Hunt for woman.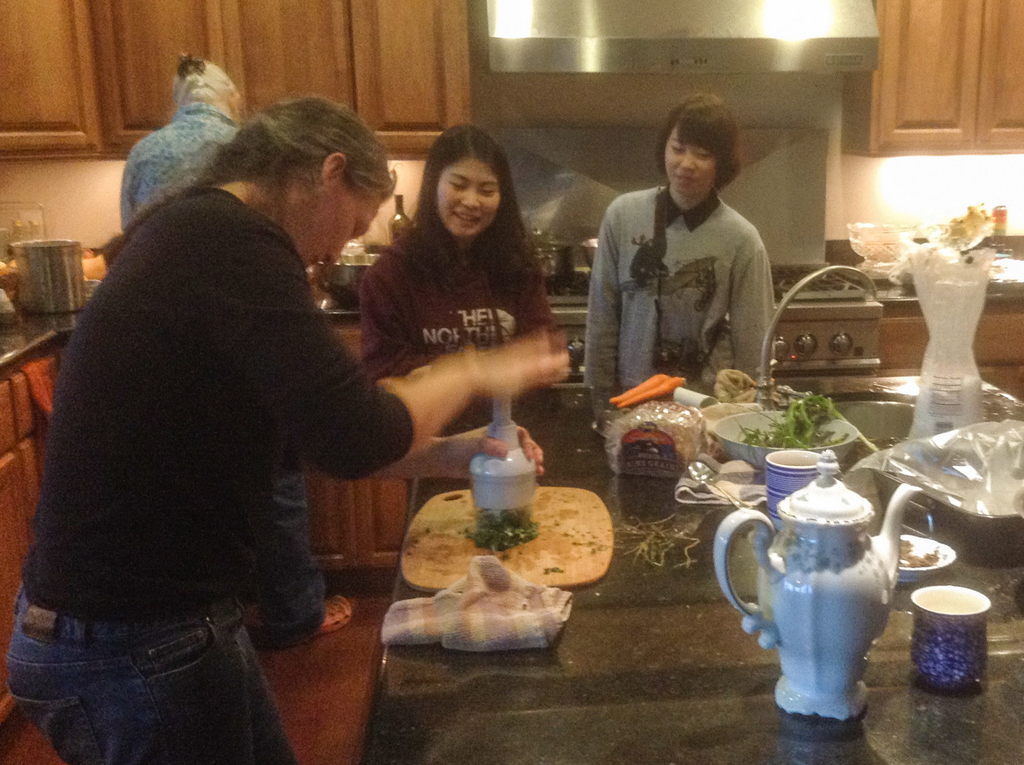
Hunted down at 359, 122, 577, 424.
